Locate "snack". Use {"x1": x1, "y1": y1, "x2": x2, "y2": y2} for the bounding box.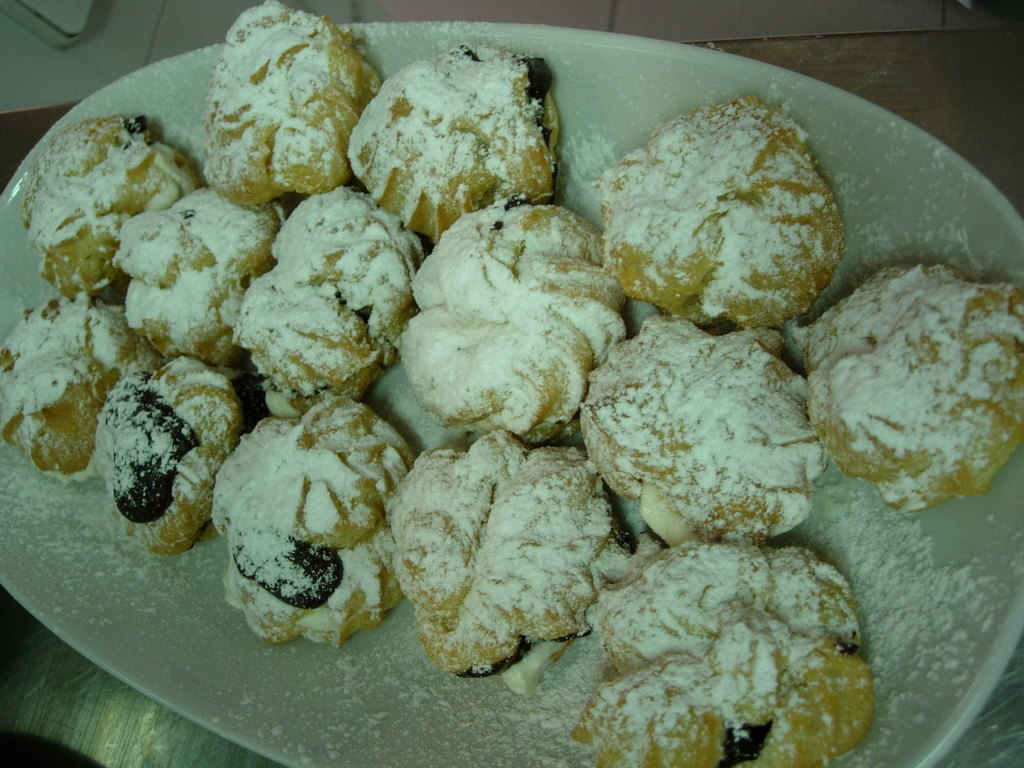
{"x1": 806, "y1": 266, "x2": 1018, "y2": 518}.
